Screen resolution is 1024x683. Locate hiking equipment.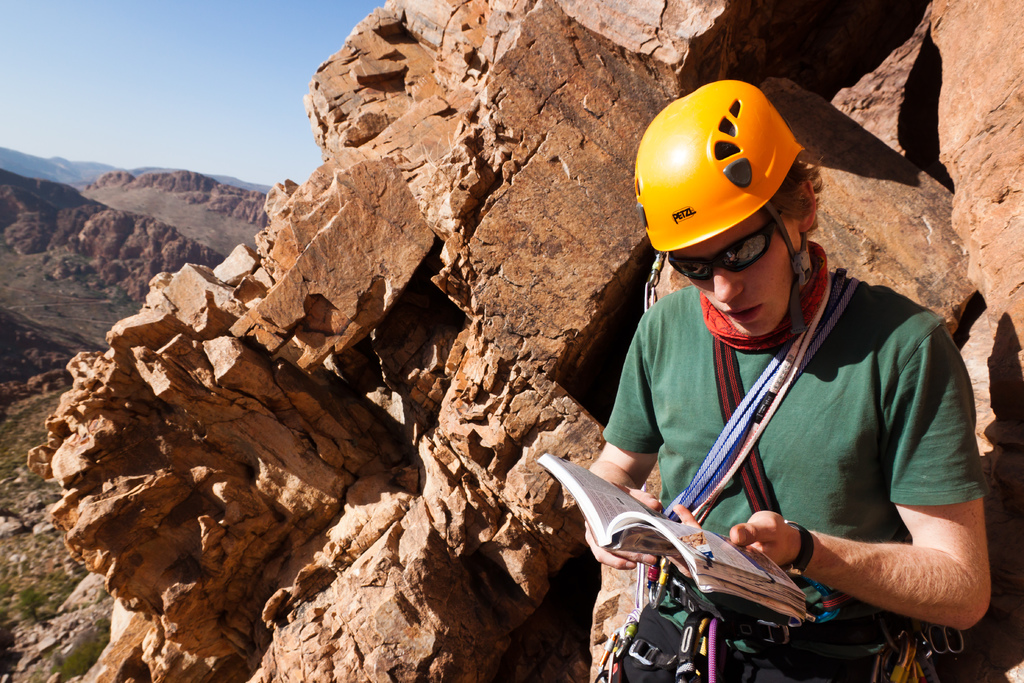
<region>632, 77, 805, 334</region>.
